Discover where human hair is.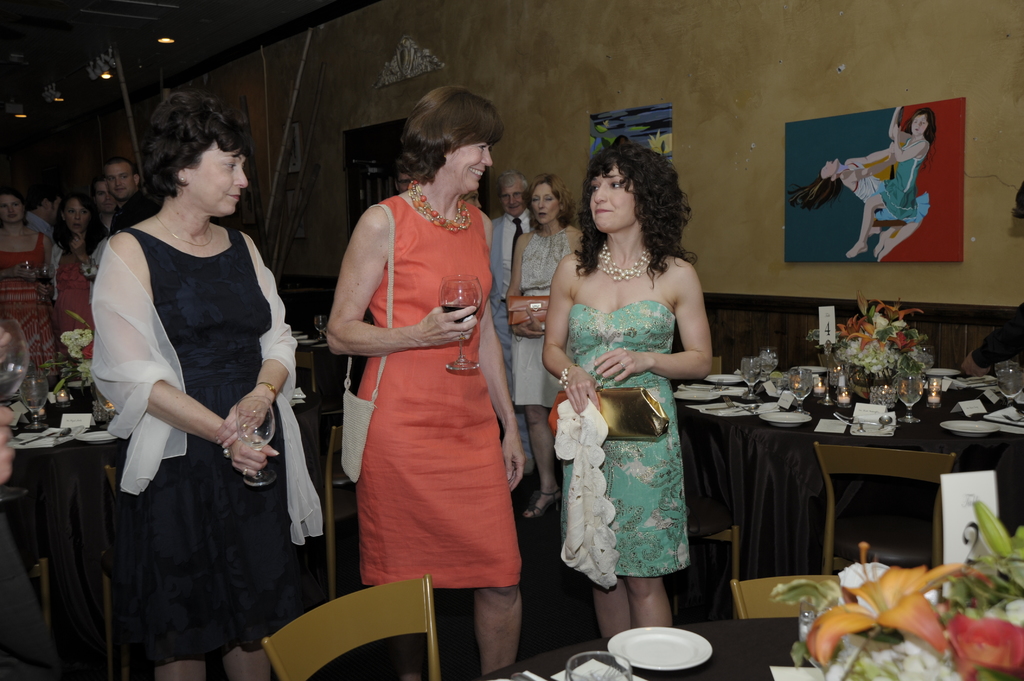
Discovered at [x1=140, y1=86, x2=248, y2=201].
